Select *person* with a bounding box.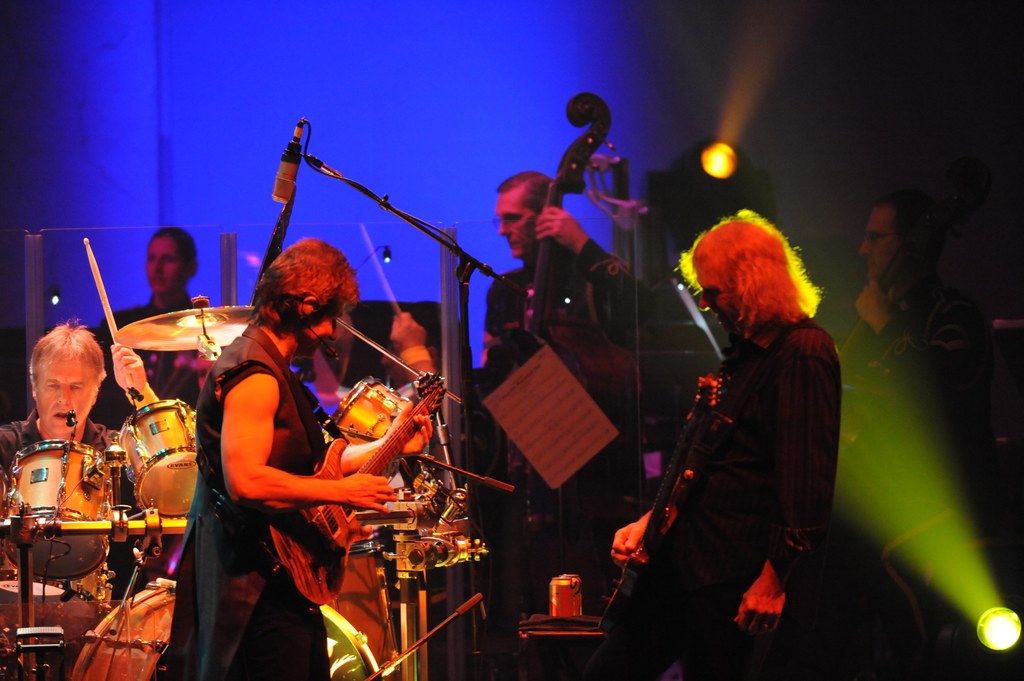
0:323:165:479.
